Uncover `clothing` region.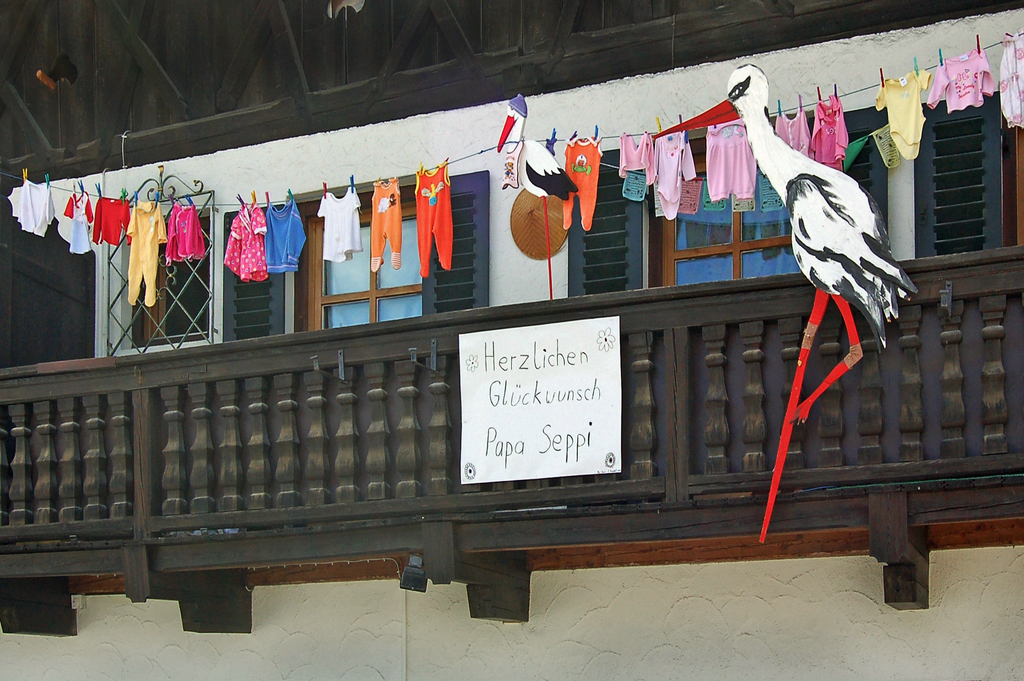
Uncovered: x1=217, y1=211, x2=269, y2=285.
